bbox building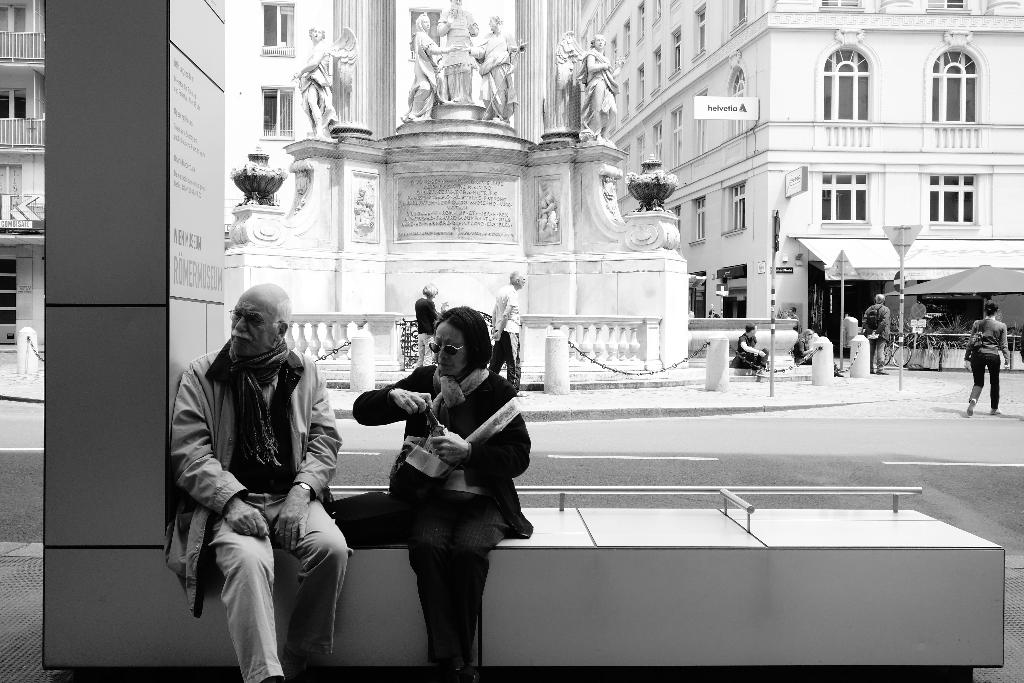
box(554, 0, 1023, 360)
